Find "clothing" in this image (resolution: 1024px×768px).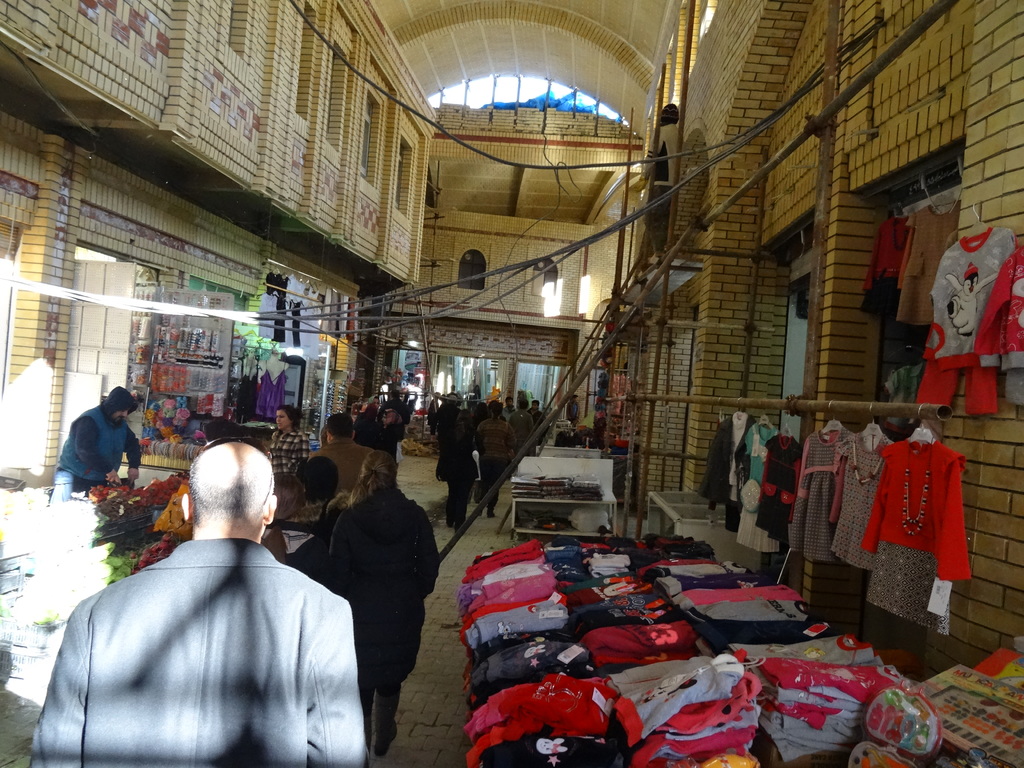
384,398,408,435.
